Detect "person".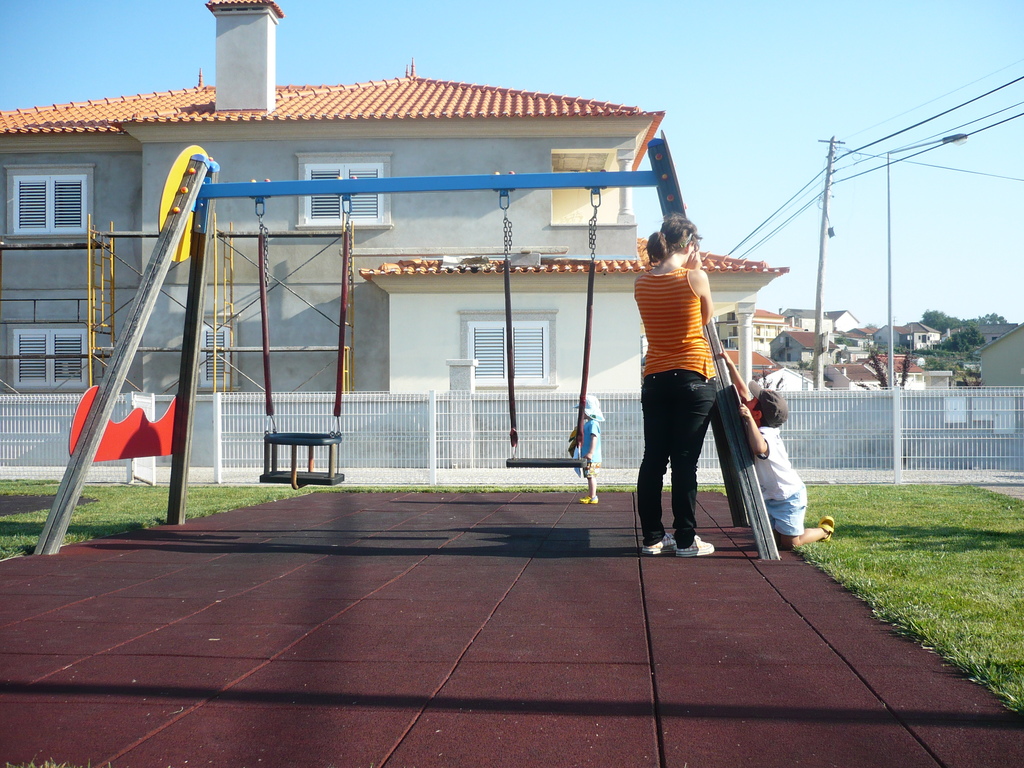
Detected at crop(568, 394, 607, 505).
